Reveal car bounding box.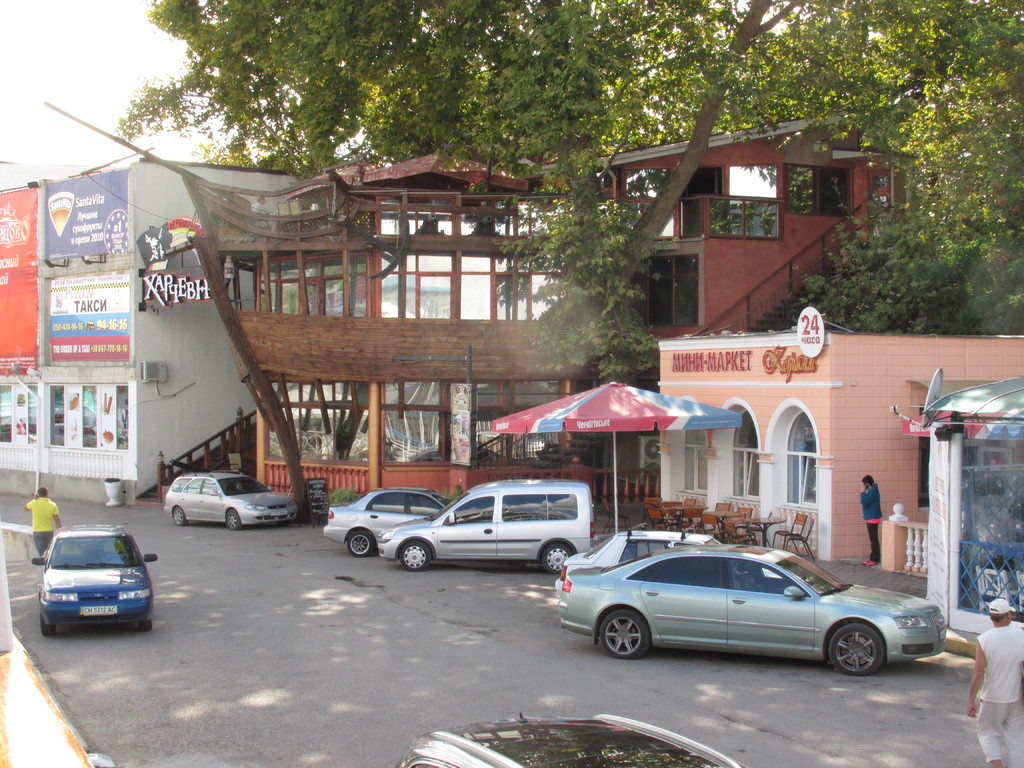
Revealed: {"left": 377, "top": 472, "right": 593, "bottom": 573}.
